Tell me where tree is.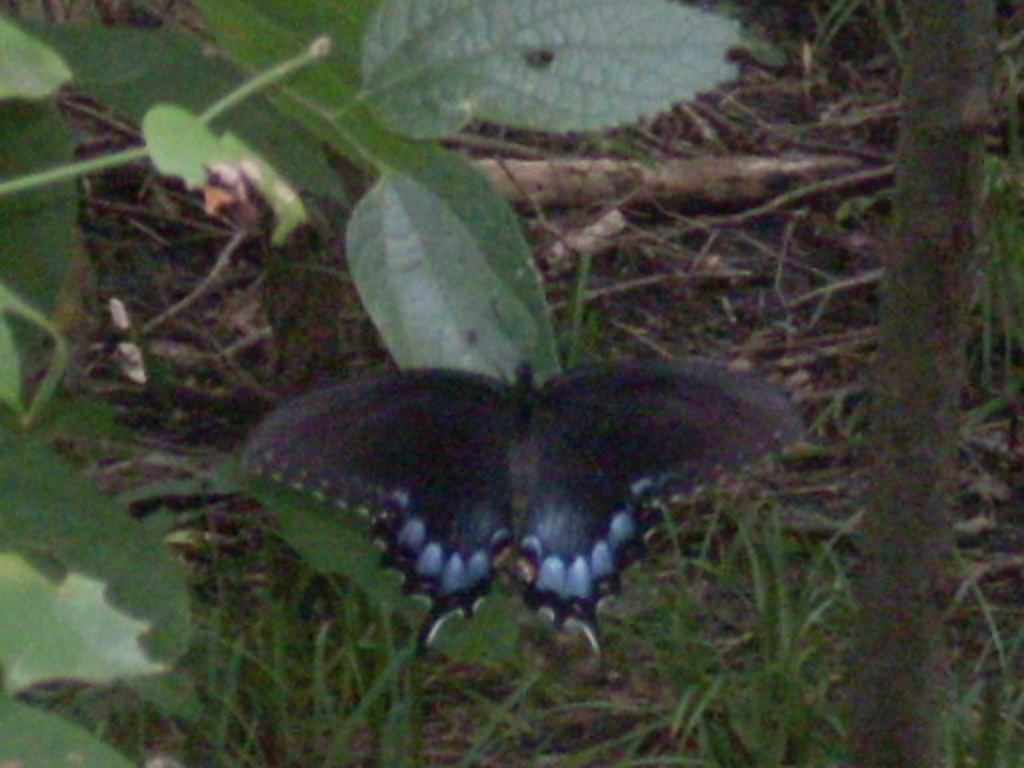
tree is at box=[840, 0, 996, 766].
